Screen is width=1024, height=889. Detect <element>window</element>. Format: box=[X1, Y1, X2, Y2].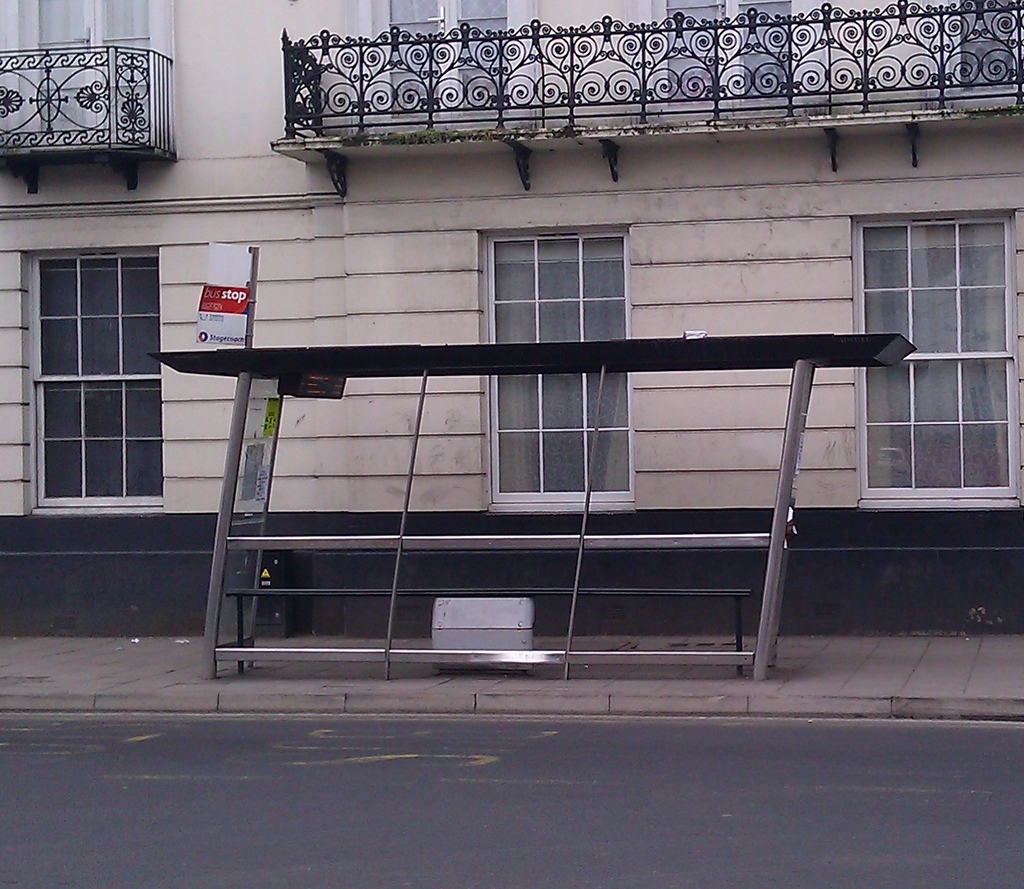
box=[911, 2, 1012, 94].
